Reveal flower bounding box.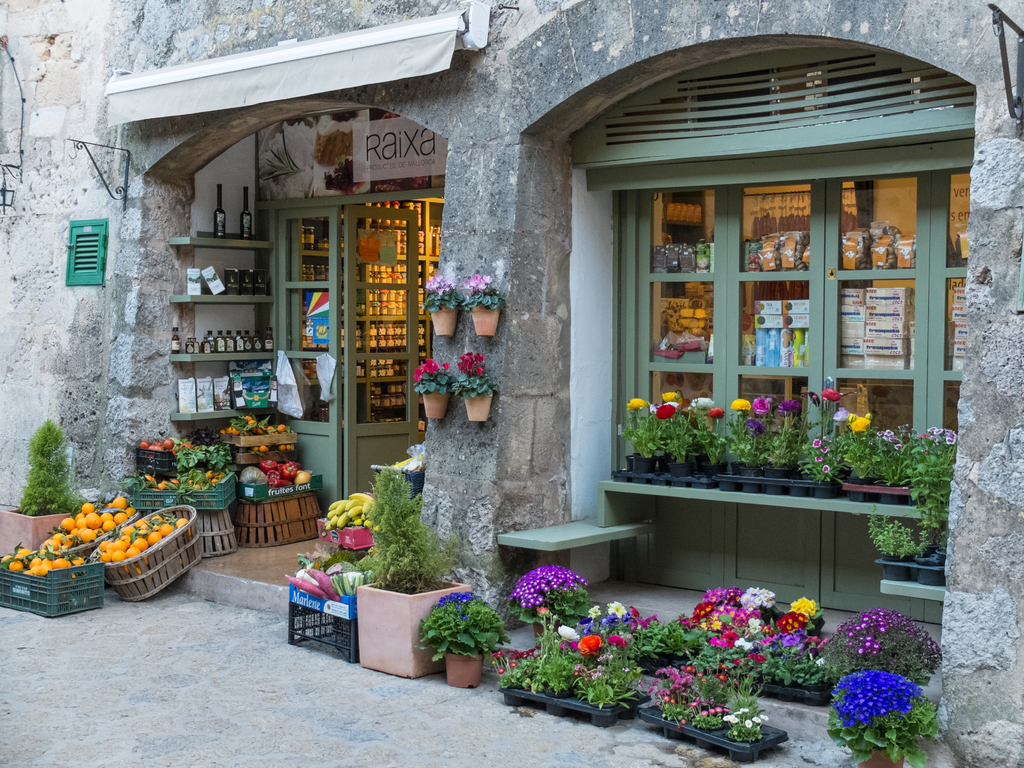
Revealed: bbox(628, 398, 650, 408).
